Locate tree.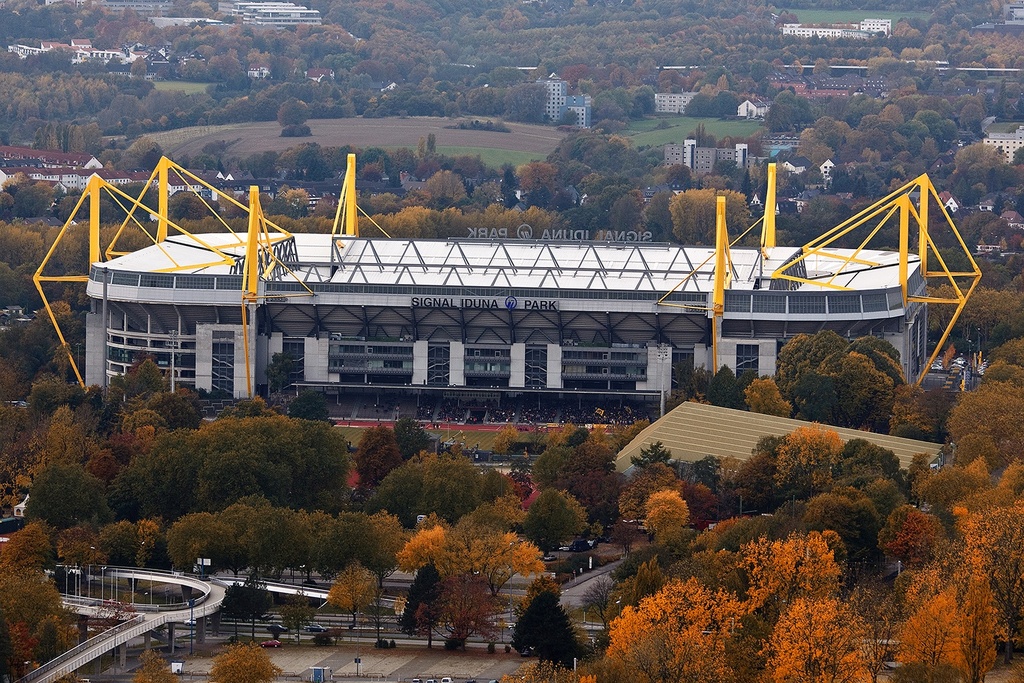
Bounding box: l=997, t=145, r=1023, b=193.
